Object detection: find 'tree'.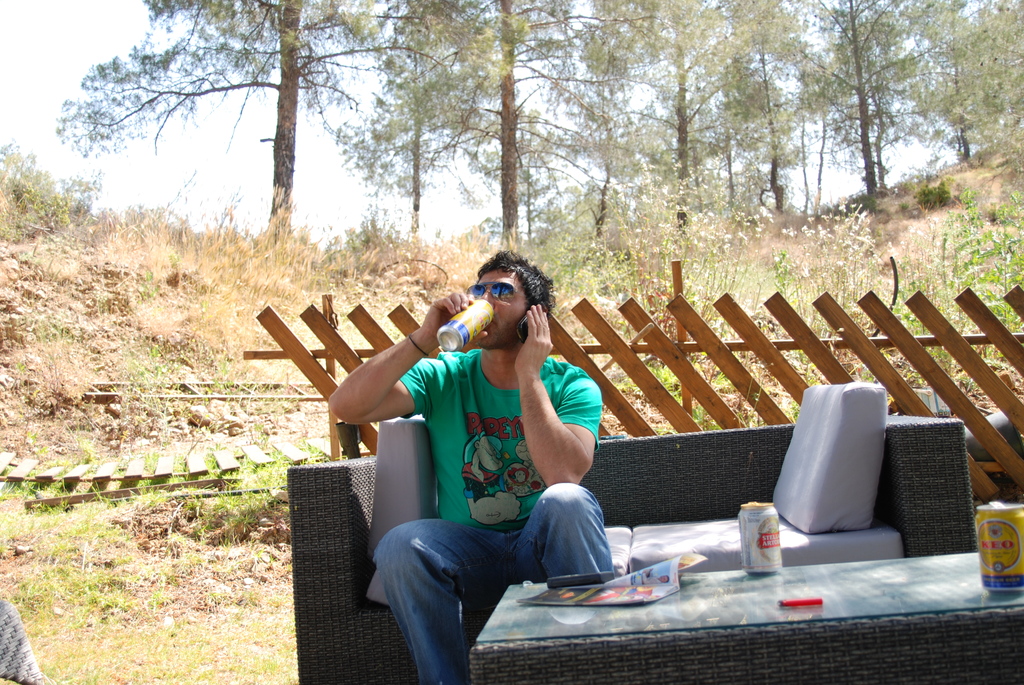
908/0/1023/160.
